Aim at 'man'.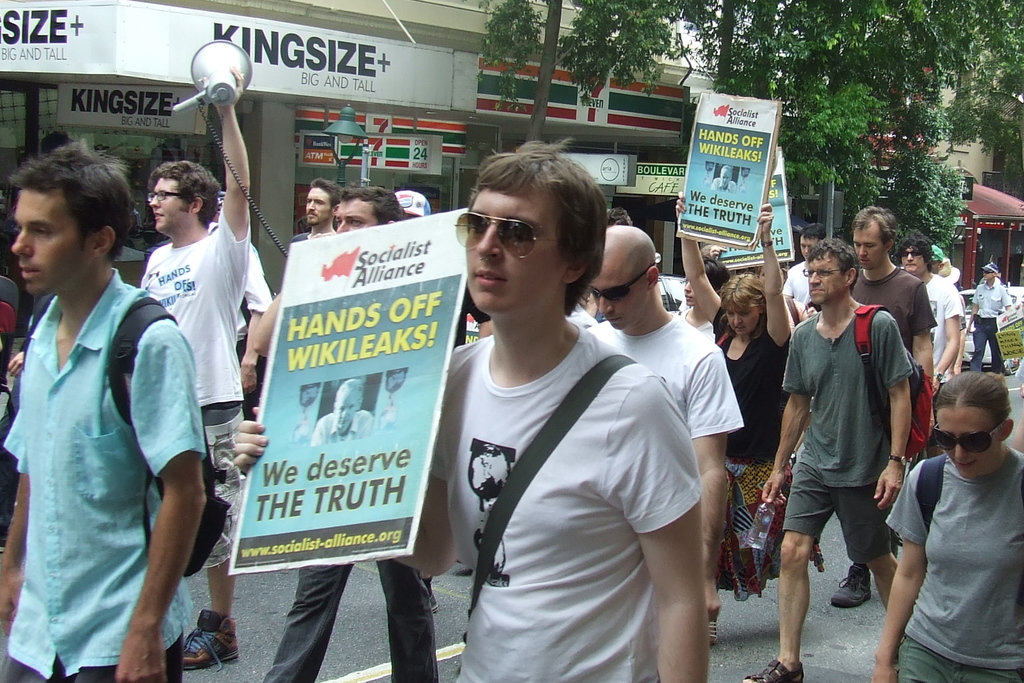
Aimed at bbox=(286, 180, 340, 254).
